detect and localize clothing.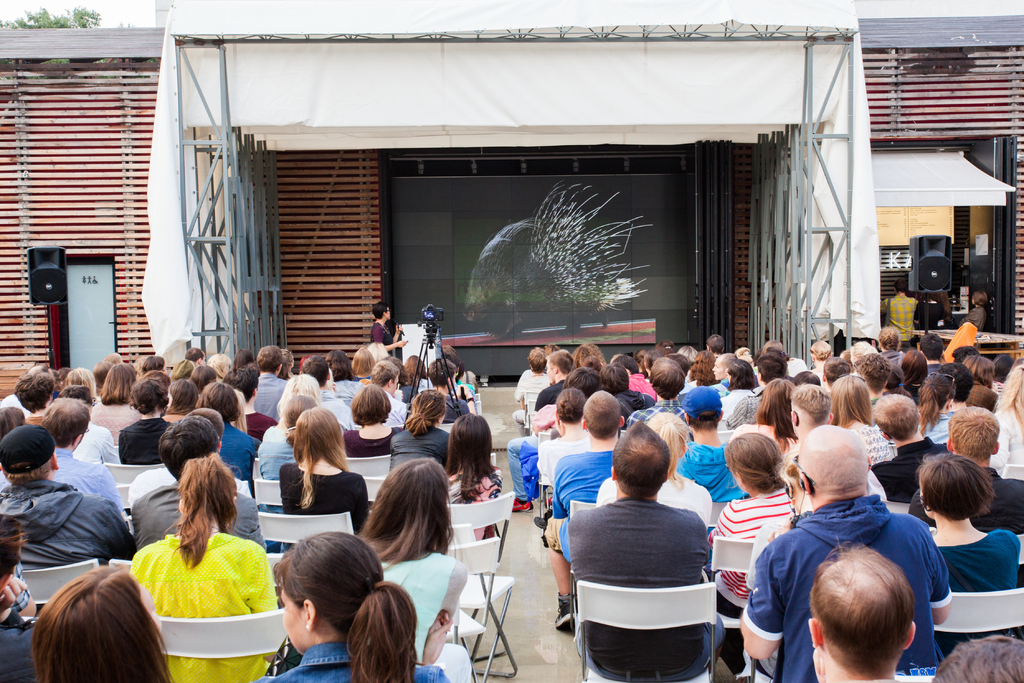
Localized at Rect(871, 434, 955, 506).
